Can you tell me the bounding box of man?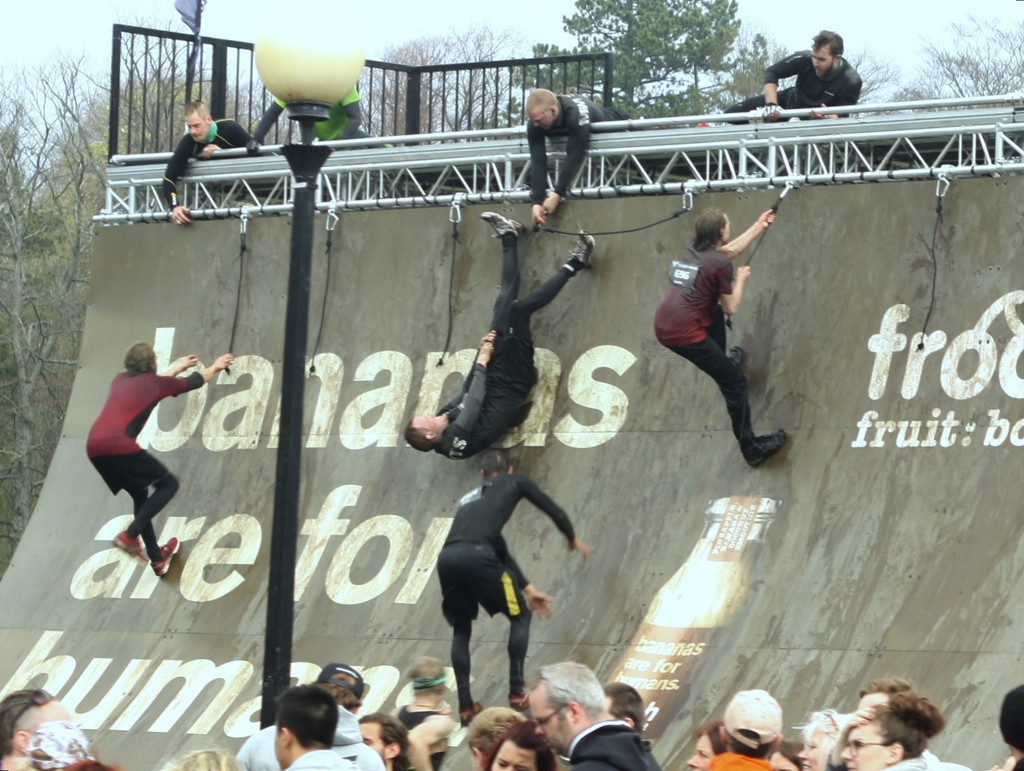
(left=522, top=85, right=639, bottom=227).
